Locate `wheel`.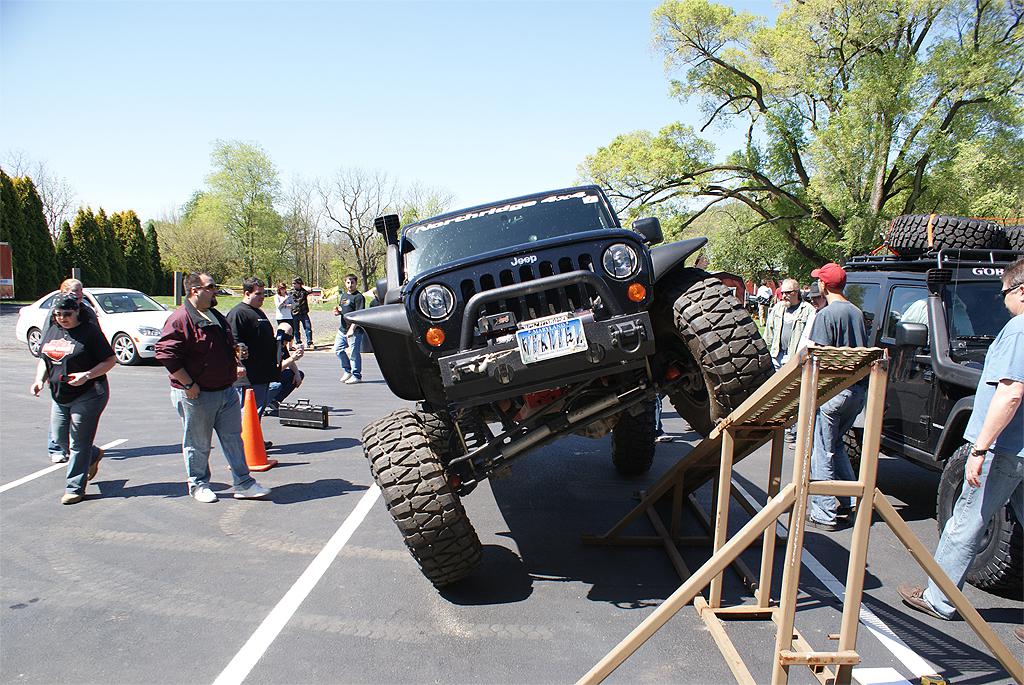
Bounding box: region(25, 326, 50, 357).
